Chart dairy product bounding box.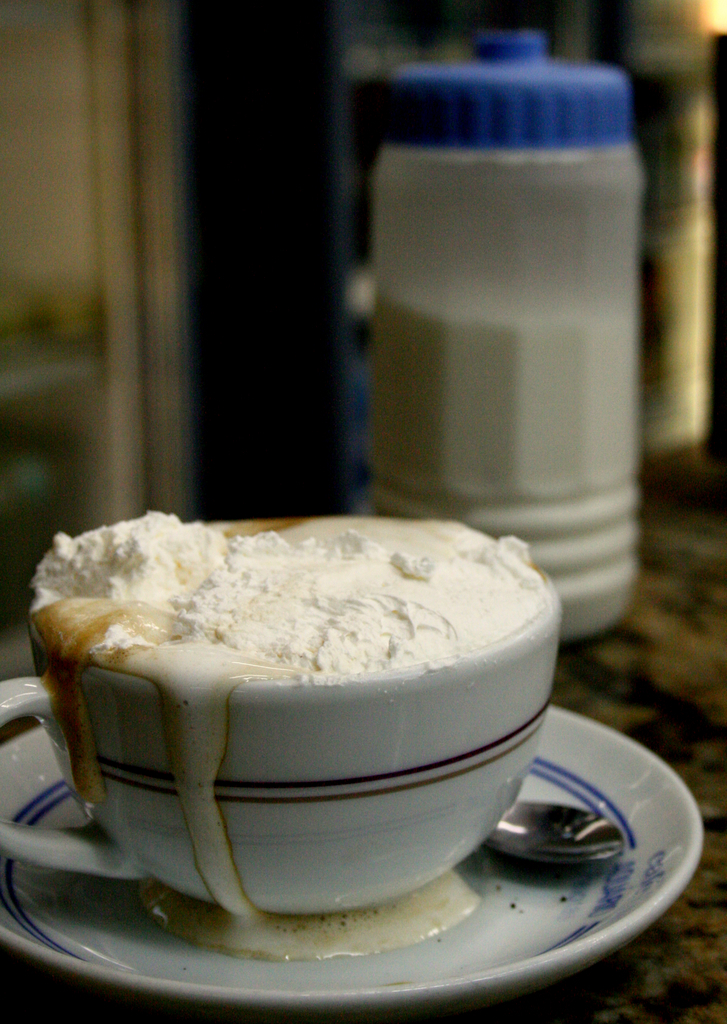
Charted: <box>373,310,639,652</box>.
